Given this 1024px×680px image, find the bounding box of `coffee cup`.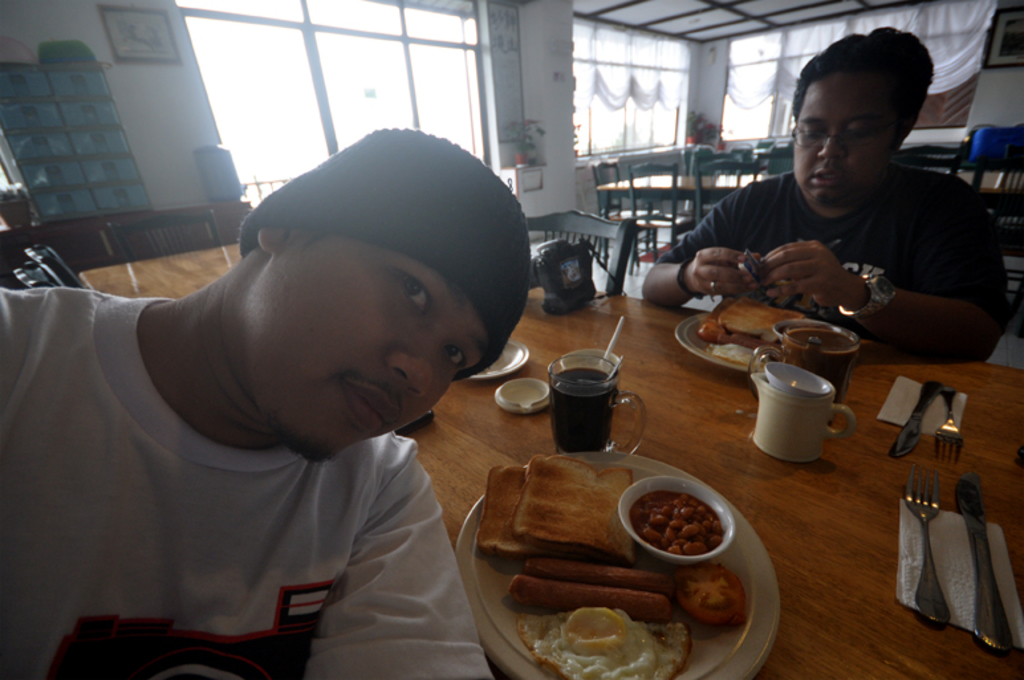
detection(536, 355, 651, 463).
